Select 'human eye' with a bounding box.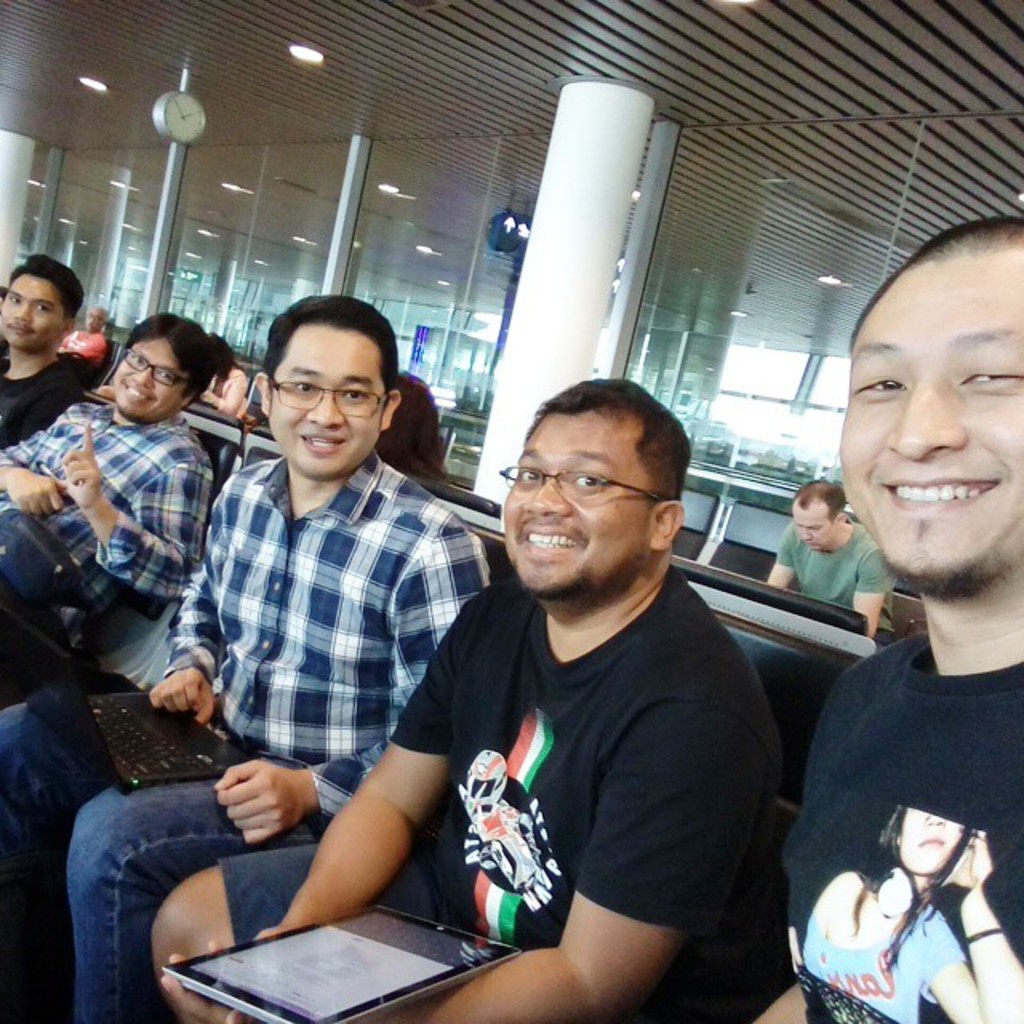
<box>8,294,21,304</box>.
